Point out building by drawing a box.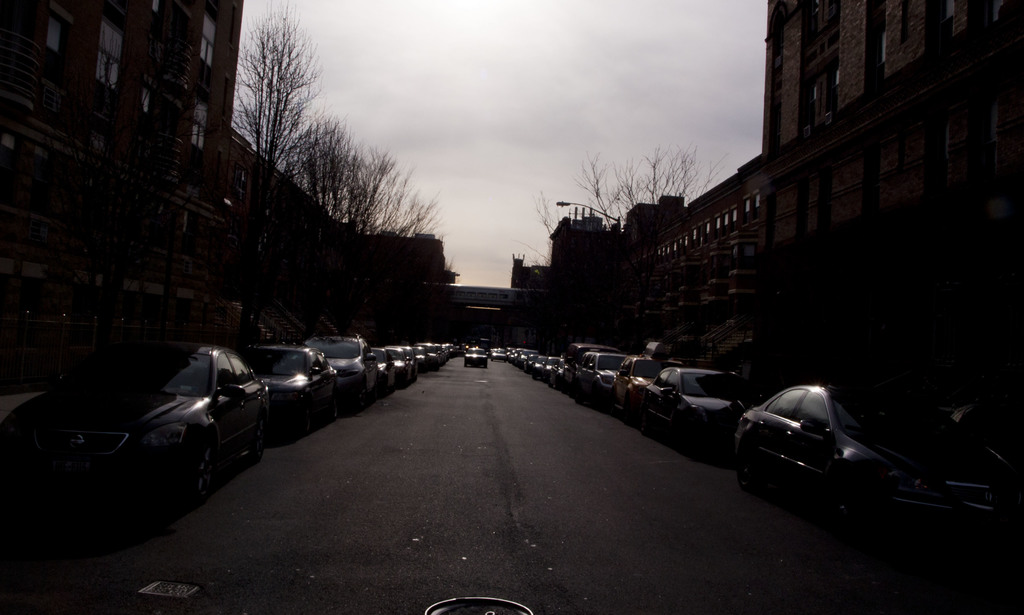
[225, 134, 456, 325].
